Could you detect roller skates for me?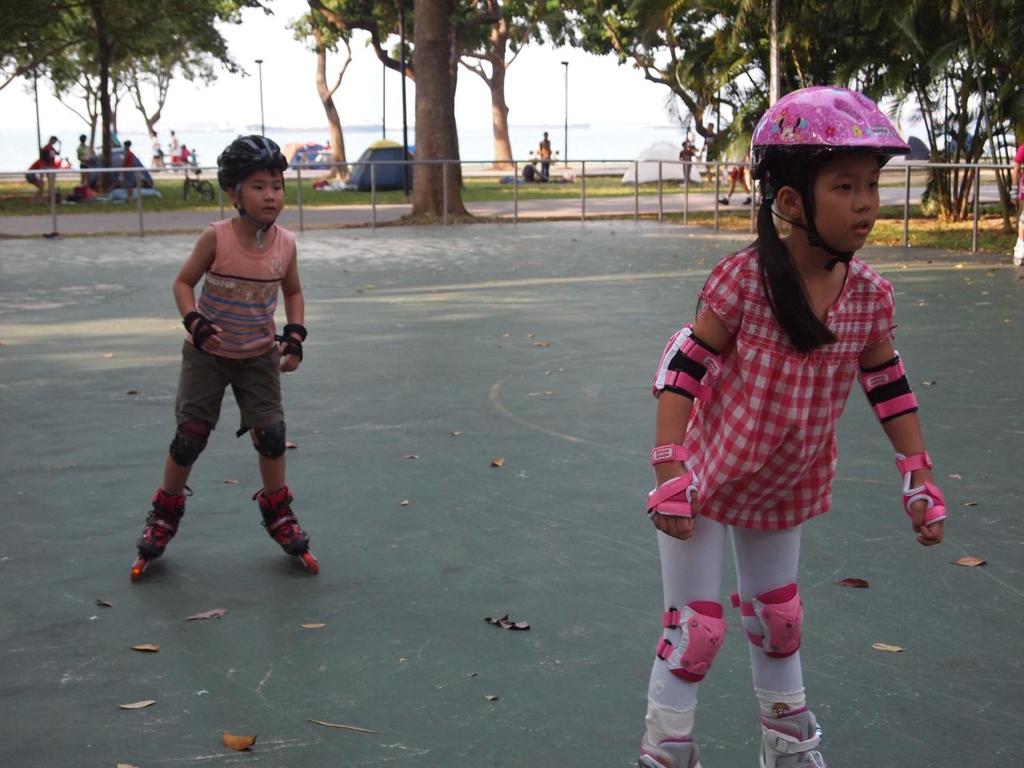
Detection result: (x1=133, y1=488, x2=195, y2=586).
